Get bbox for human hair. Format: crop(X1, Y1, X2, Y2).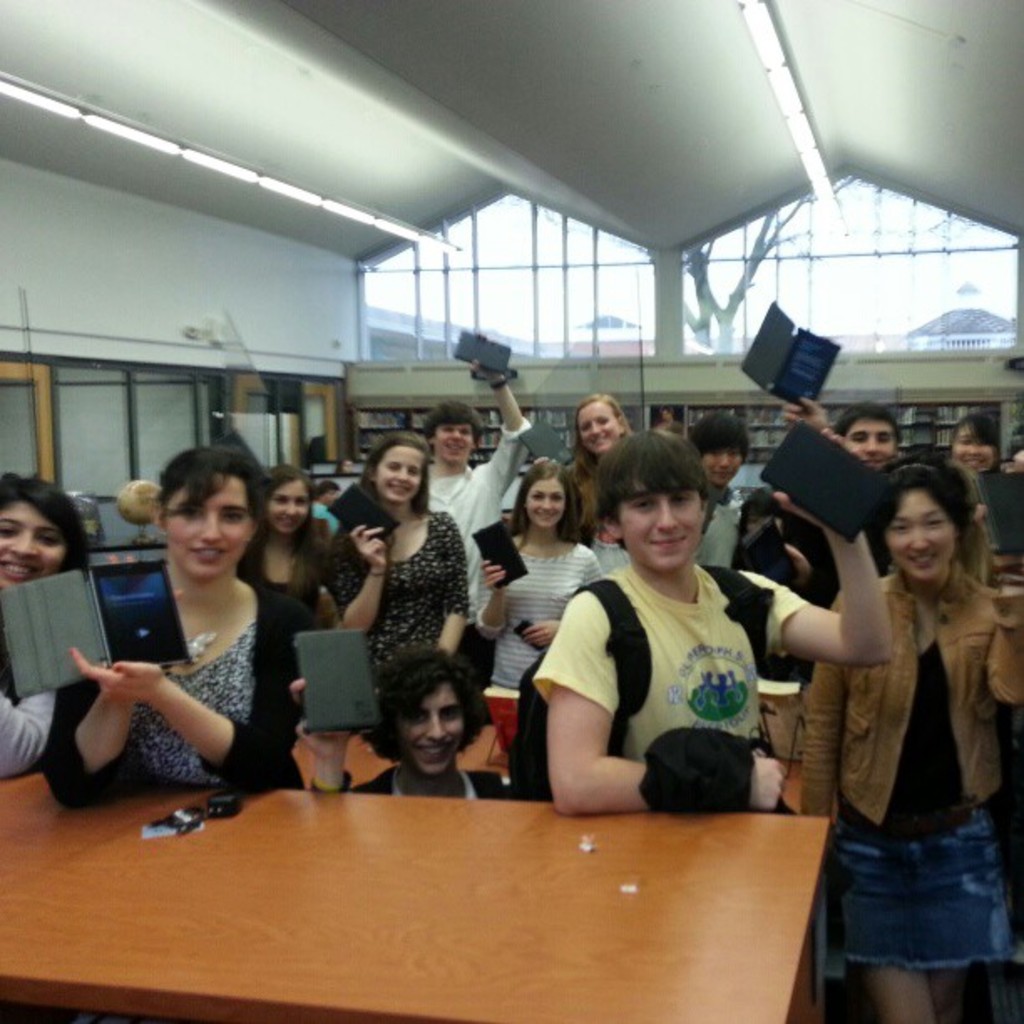
crop(360, 646, 490, 775).
